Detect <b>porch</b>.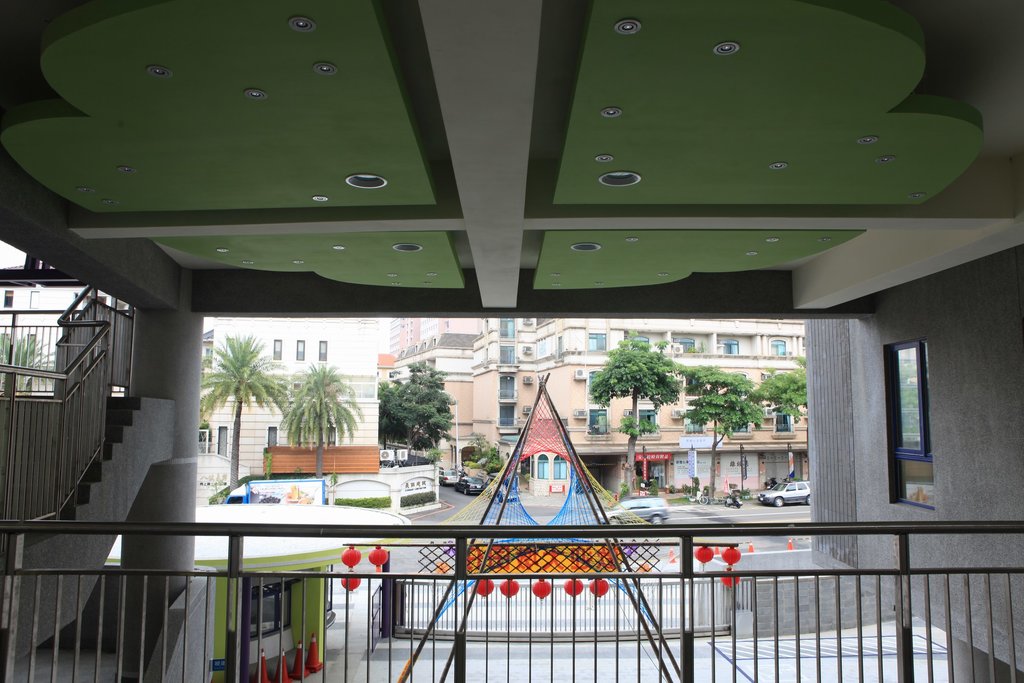
Detected at crop(586, 422, 612, 432).
